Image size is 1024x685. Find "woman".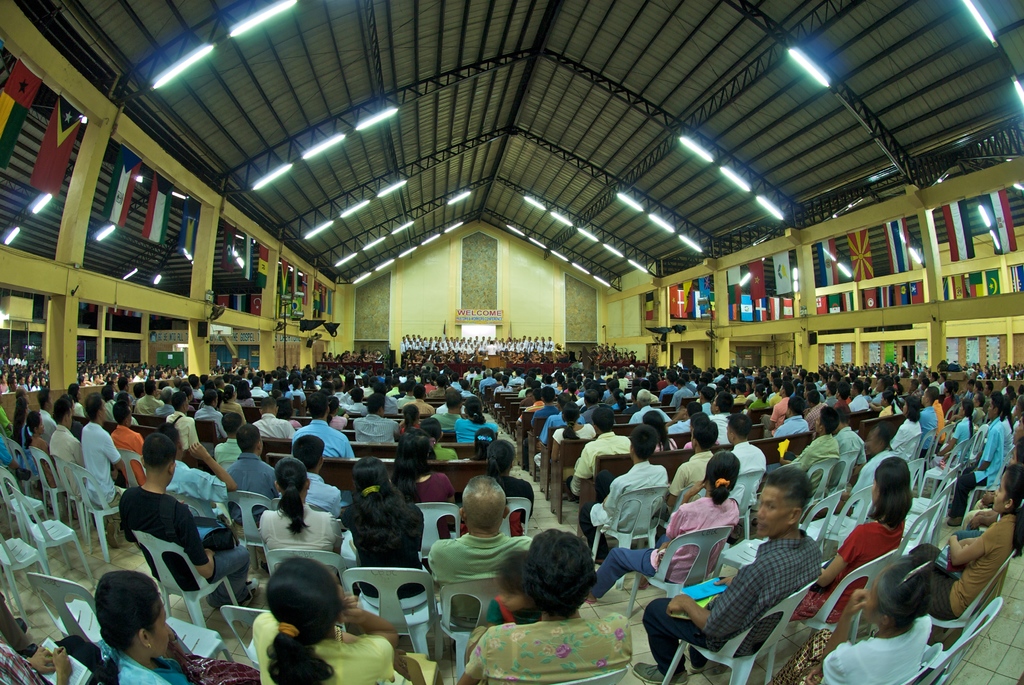
<box>345,457,429,597</box>.
